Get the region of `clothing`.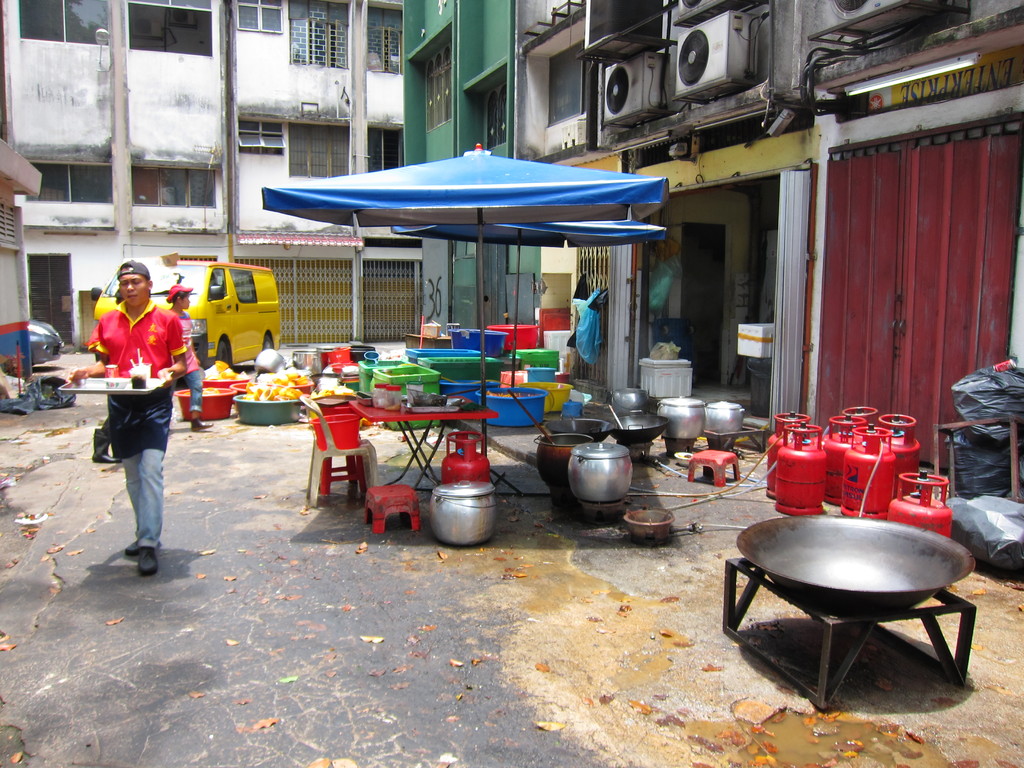
172,310,200,412.
